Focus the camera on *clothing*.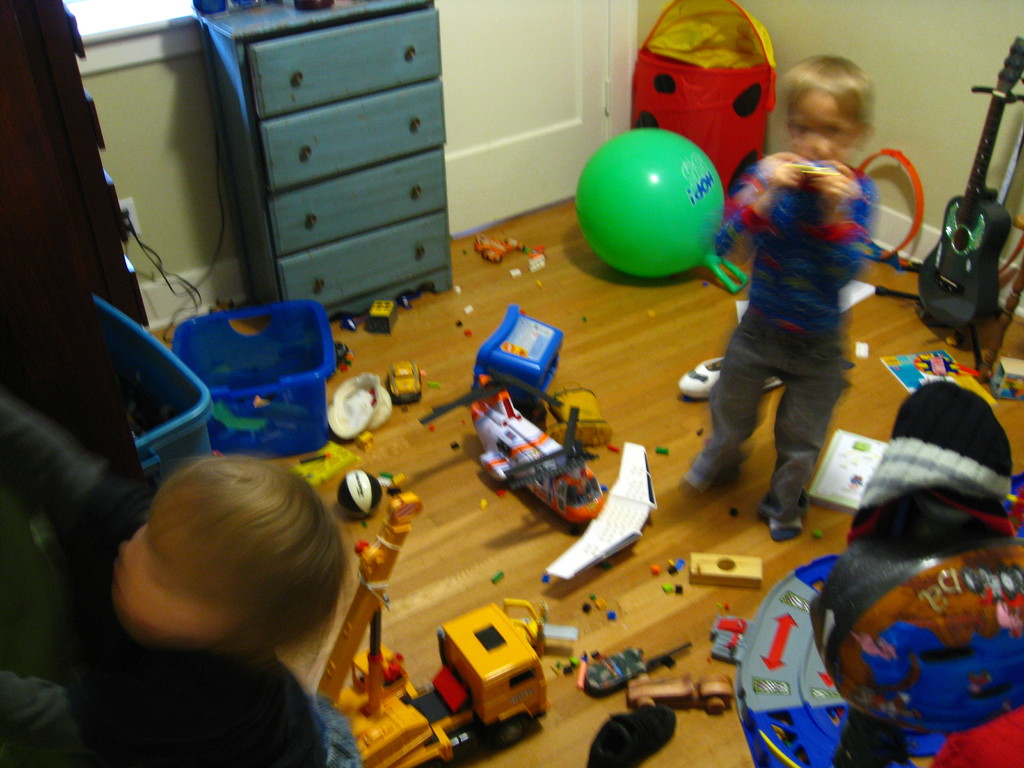
Focus region: (695, 109, 893, 522).
